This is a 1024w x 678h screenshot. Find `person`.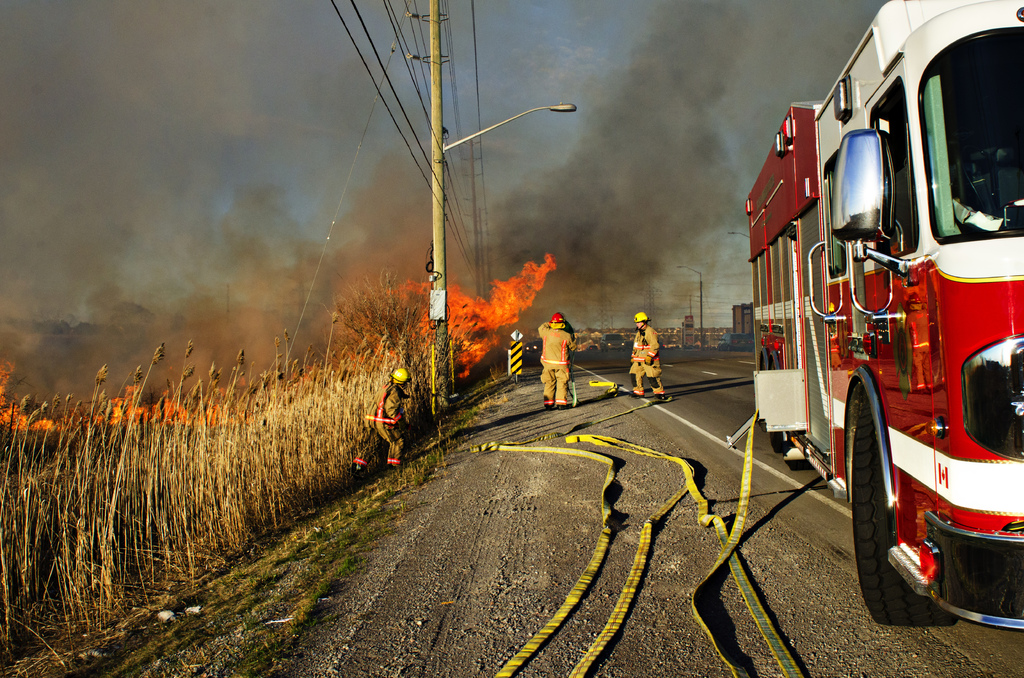
Bounding box: (left=626, top=311, right=664, bottom=400).
